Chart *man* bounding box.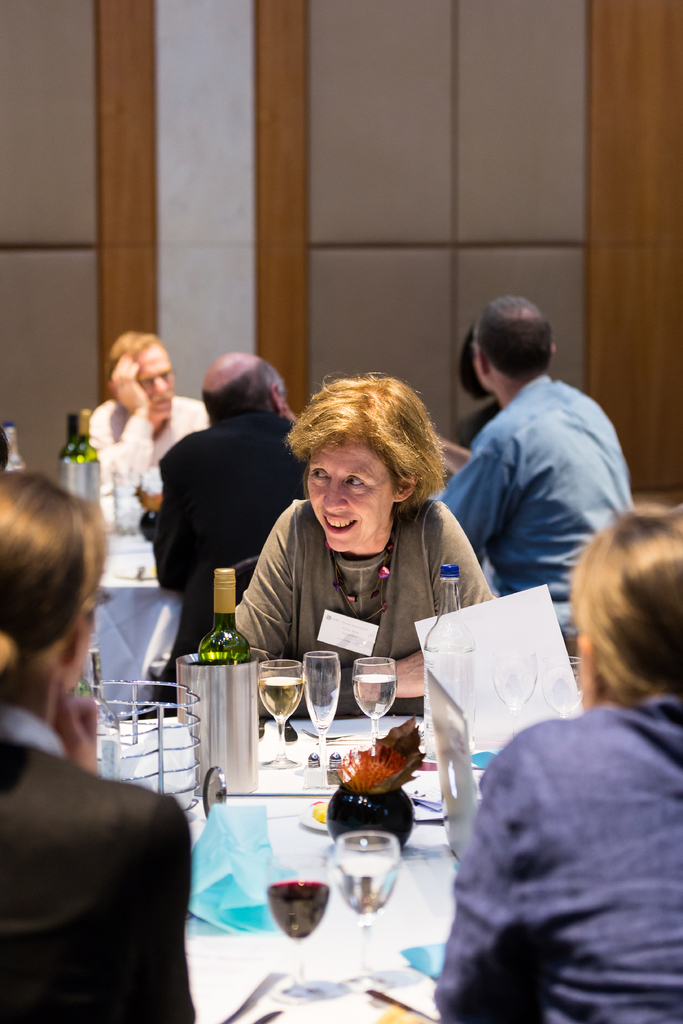
Charted: box=[152, 350, 311, 644].
